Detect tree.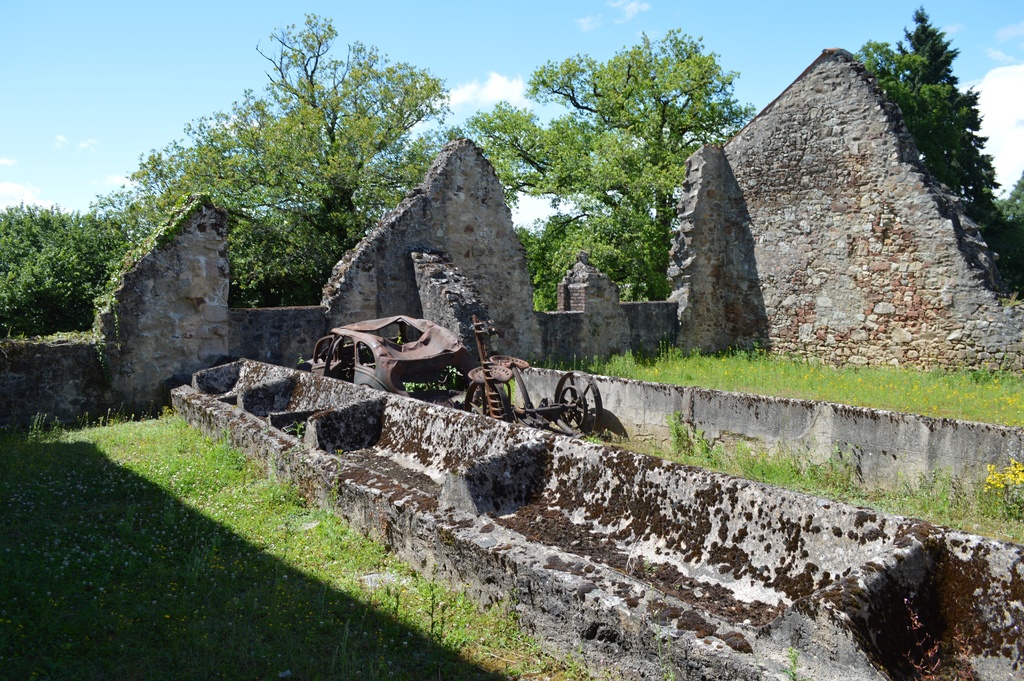
Detected at bbox=[516, 29, 753, 355].
